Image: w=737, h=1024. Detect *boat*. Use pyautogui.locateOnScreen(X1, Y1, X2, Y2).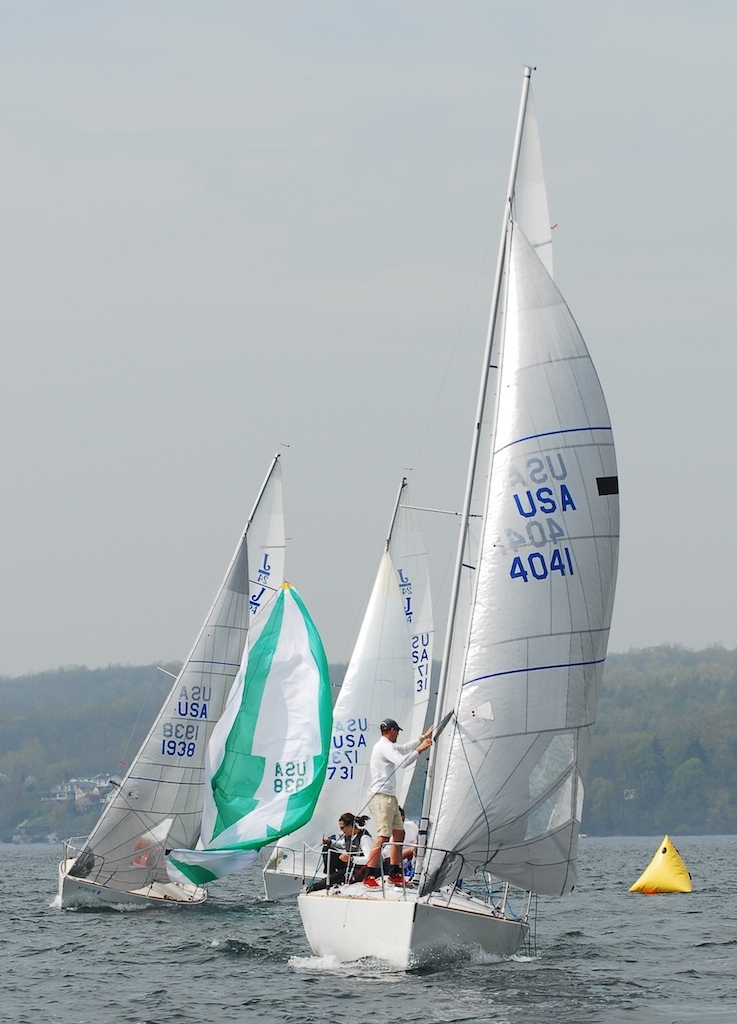
pyautogui.locateOnScreen(47, 437, 341, 919).
